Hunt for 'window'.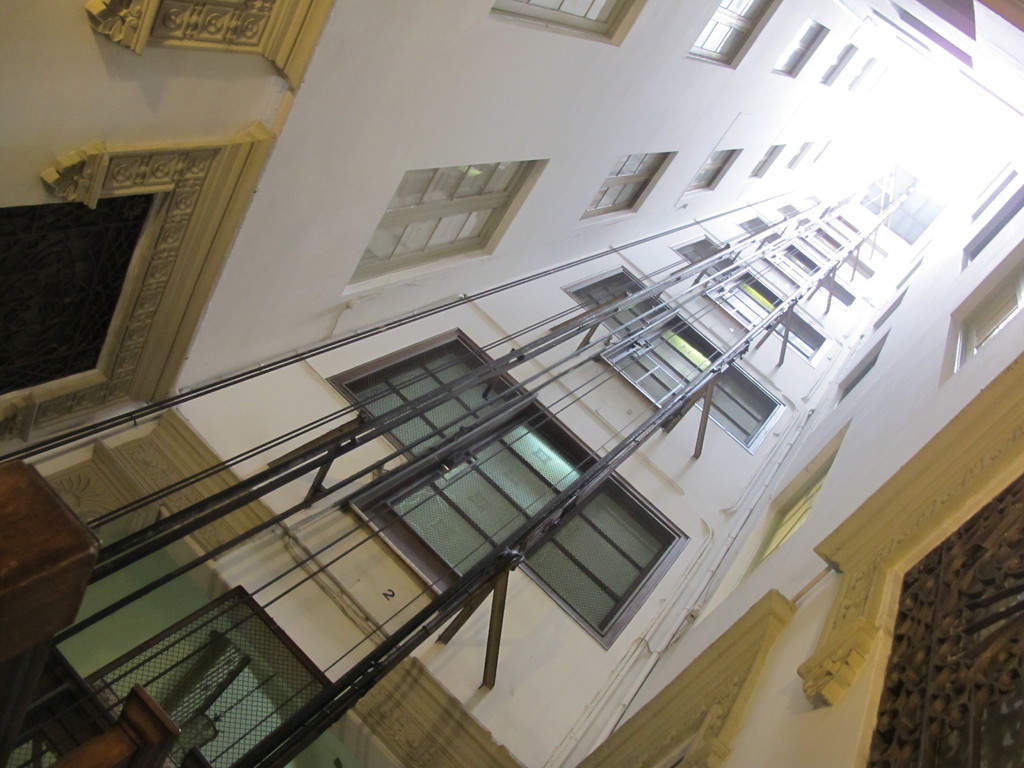
Hunted down at bbox=[770, 15, 828, 72].
